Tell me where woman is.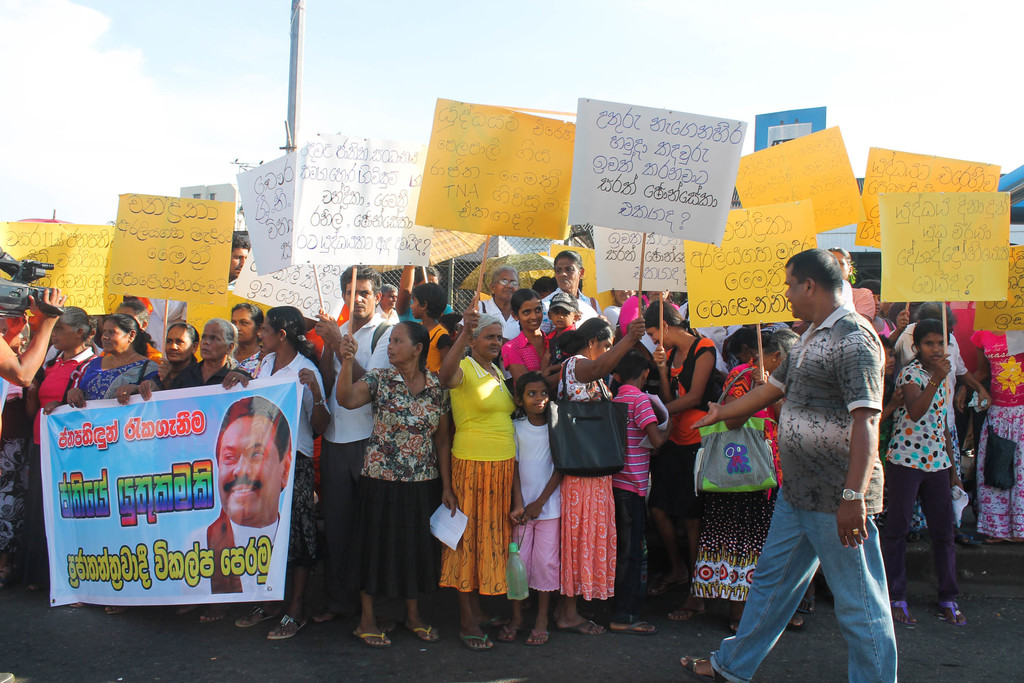
woman is at x1=62, y1=313, x2=157, y2=403.
